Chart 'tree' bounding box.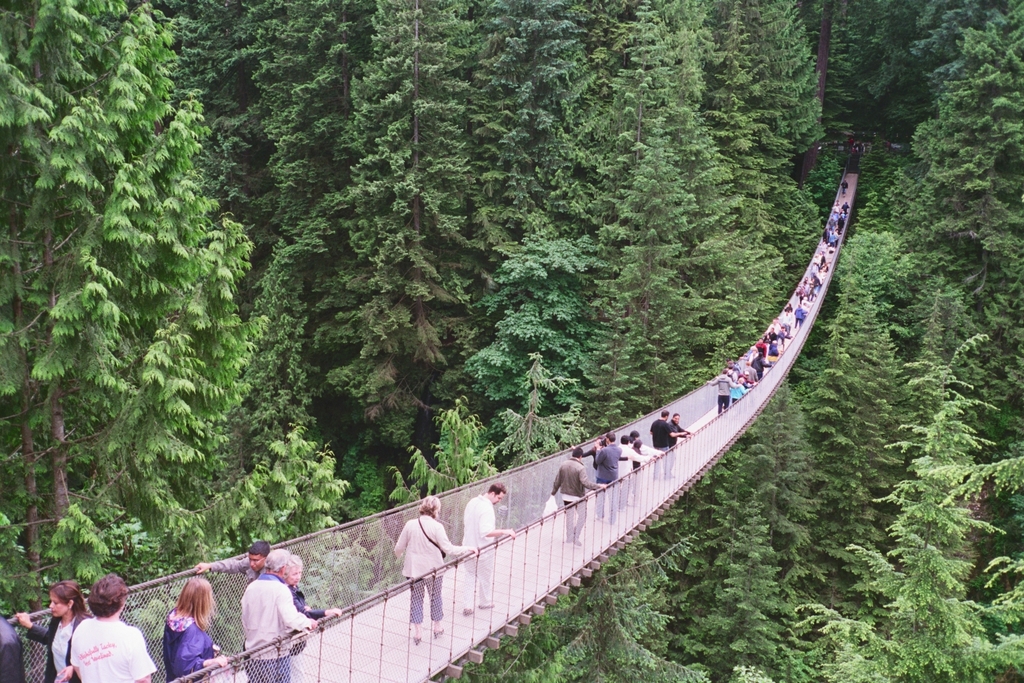
Charted: locate(172, 514, 231, 666).
